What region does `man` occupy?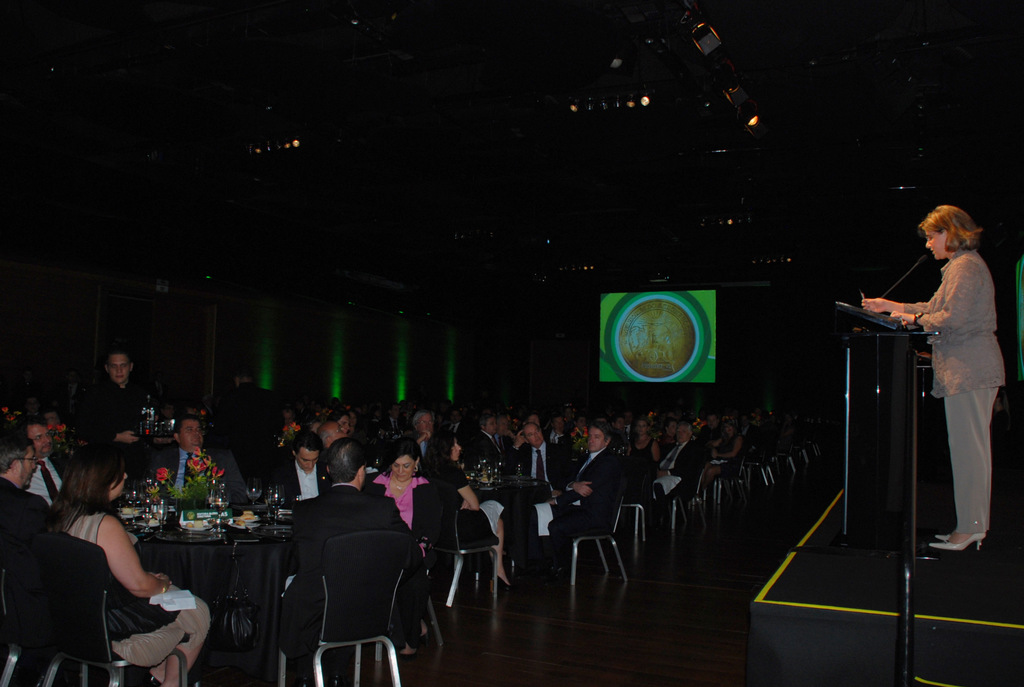
<box>549,417,629,577</box>.
